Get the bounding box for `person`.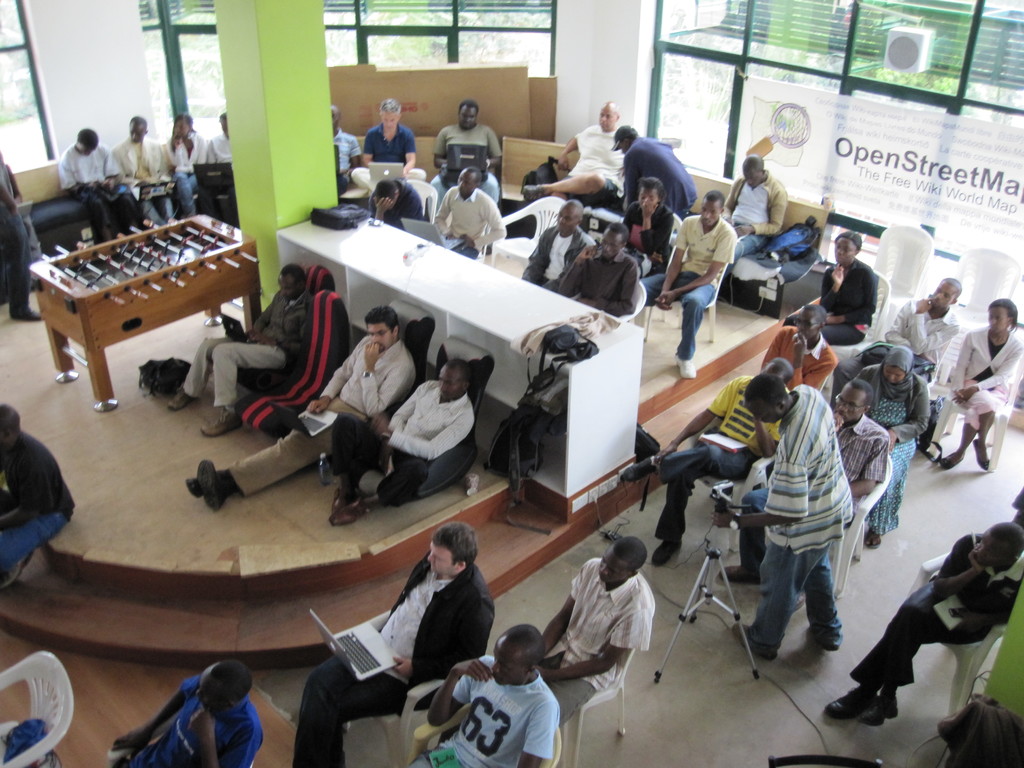
<bbox>617, 356, 793, 565</bbox>.
